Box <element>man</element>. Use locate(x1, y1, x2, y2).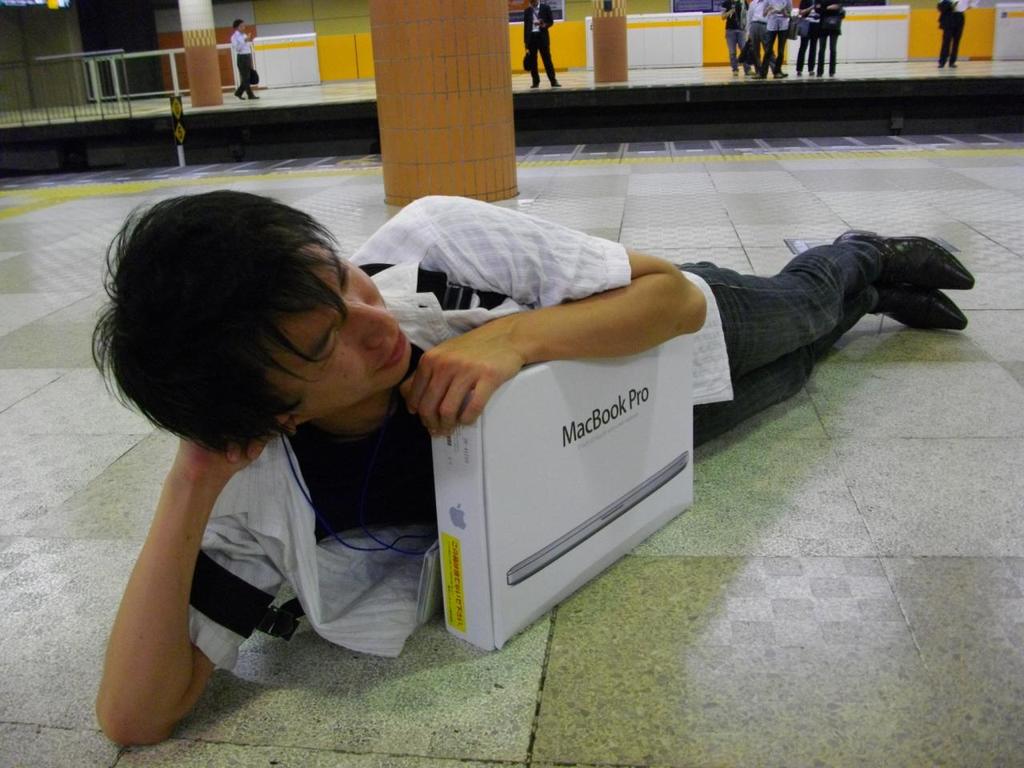
locate(231, 17, 266, 98).
